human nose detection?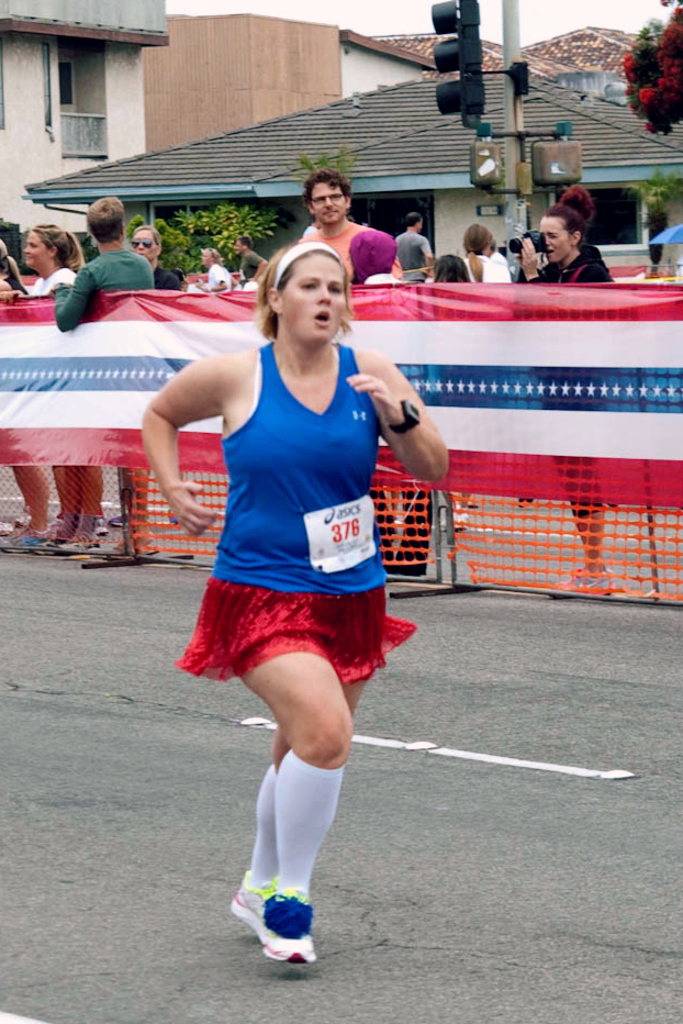
pyautogui.locateOnScreen(548, 236, 551, 245)
